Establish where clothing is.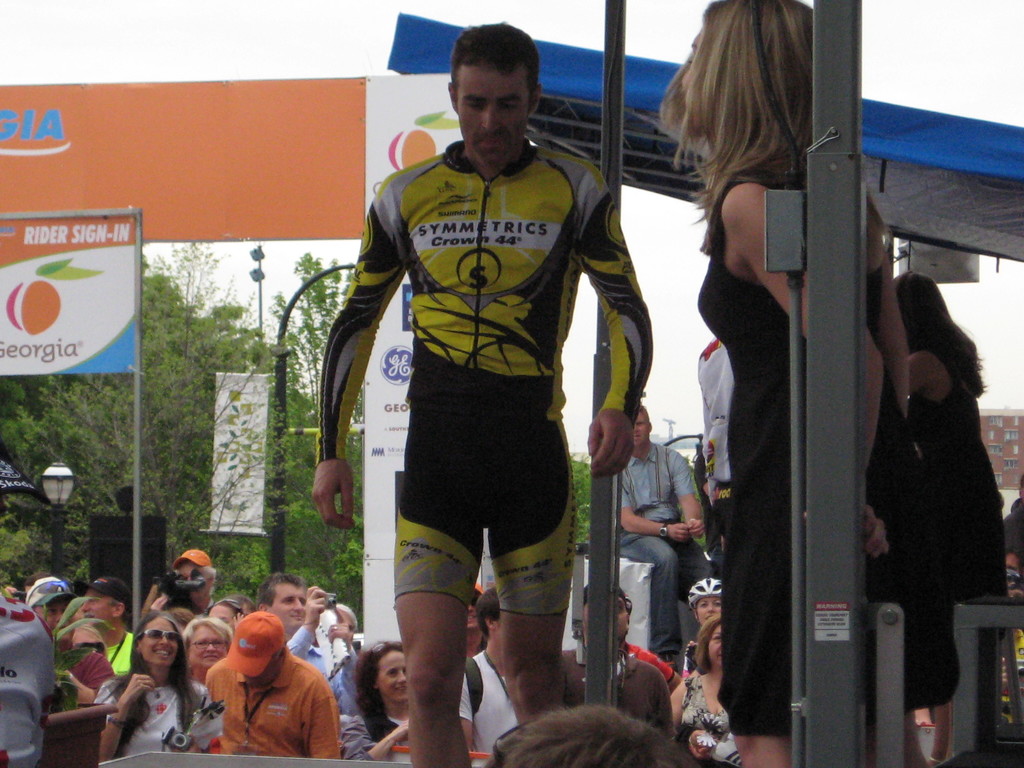
Established at bbox=[290, 625, 348, 708].
